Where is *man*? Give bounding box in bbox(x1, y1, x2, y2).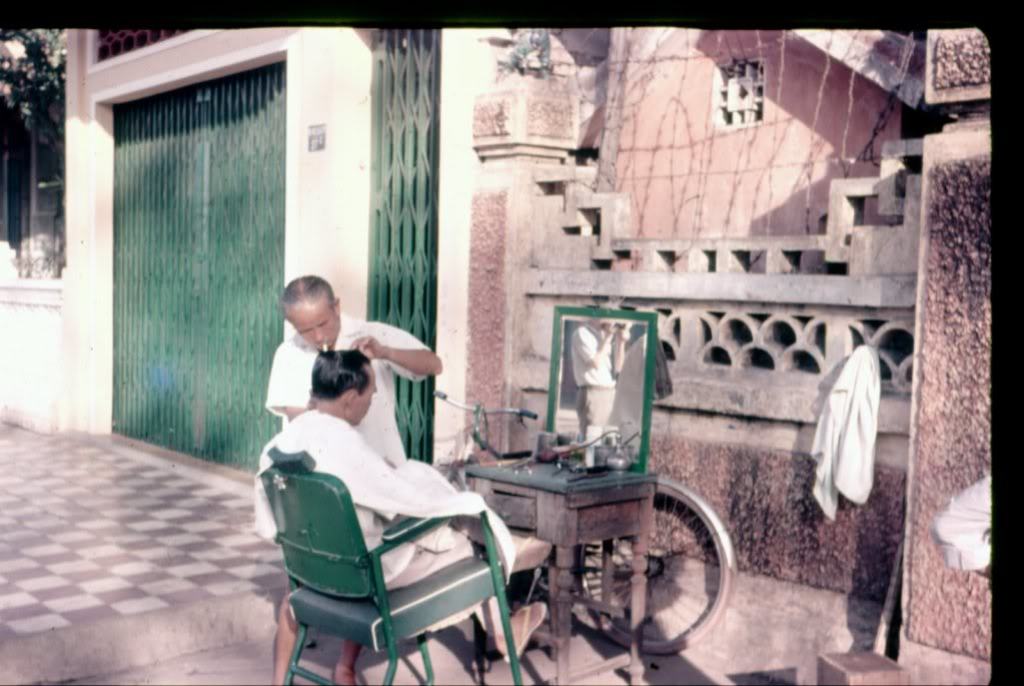
bbox(244, 311, 506, 665).
